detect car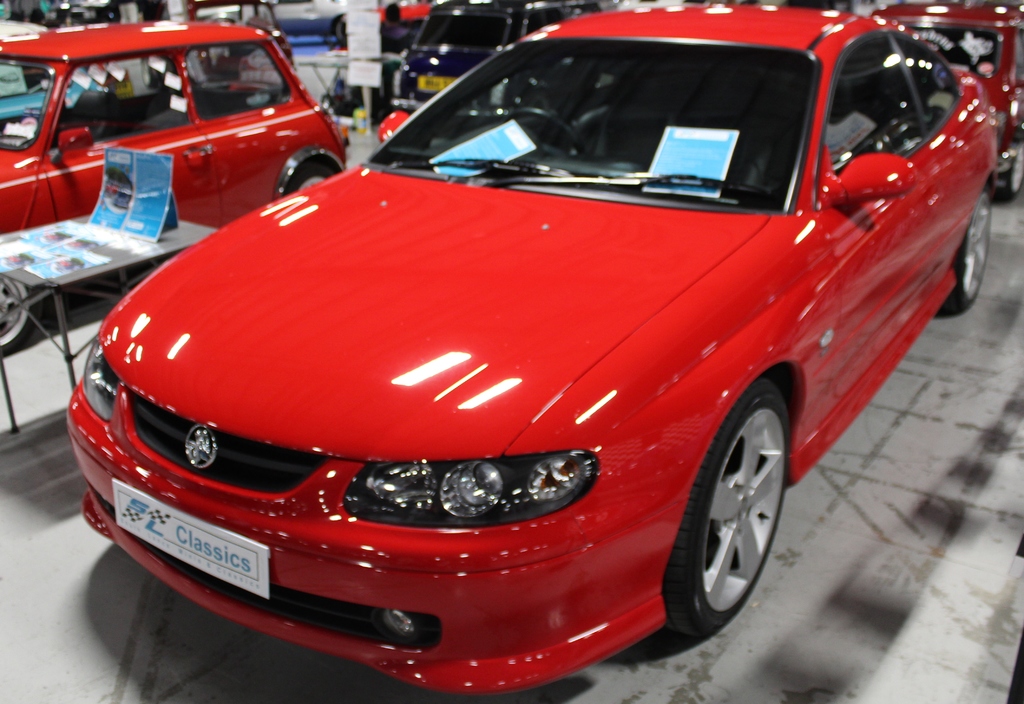
[left=874, top=0, right=1023, bottom=208]
